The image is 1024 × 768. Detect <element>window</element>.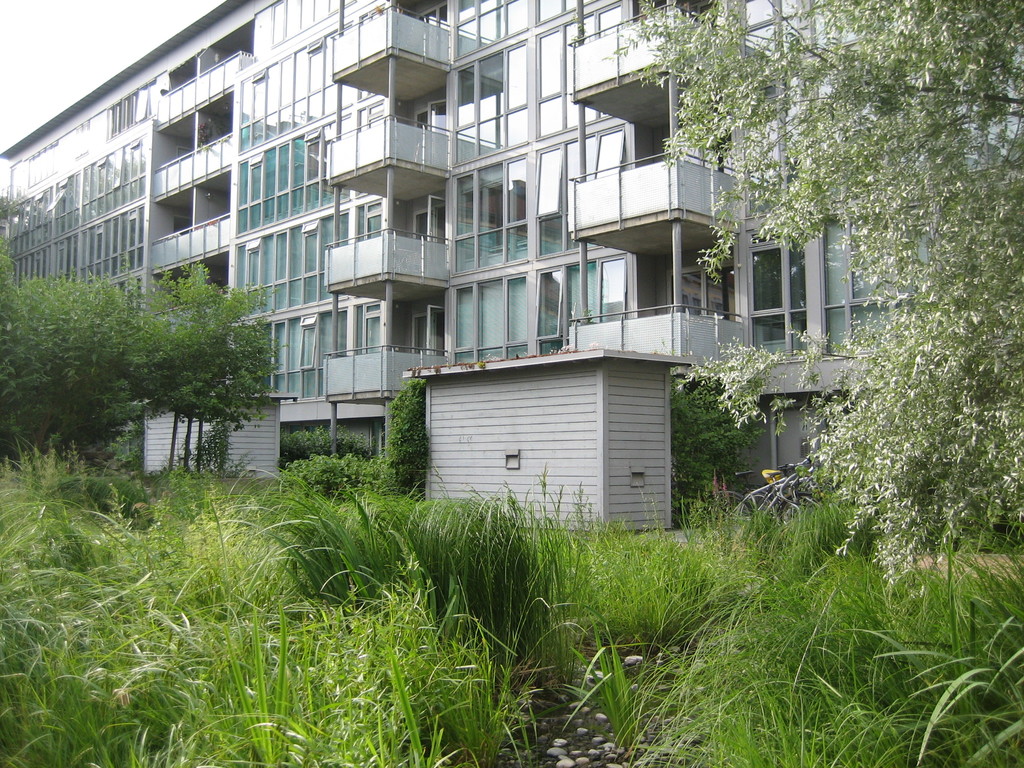
Detection: x1=596 y1=261 x2=627 y2=325.
